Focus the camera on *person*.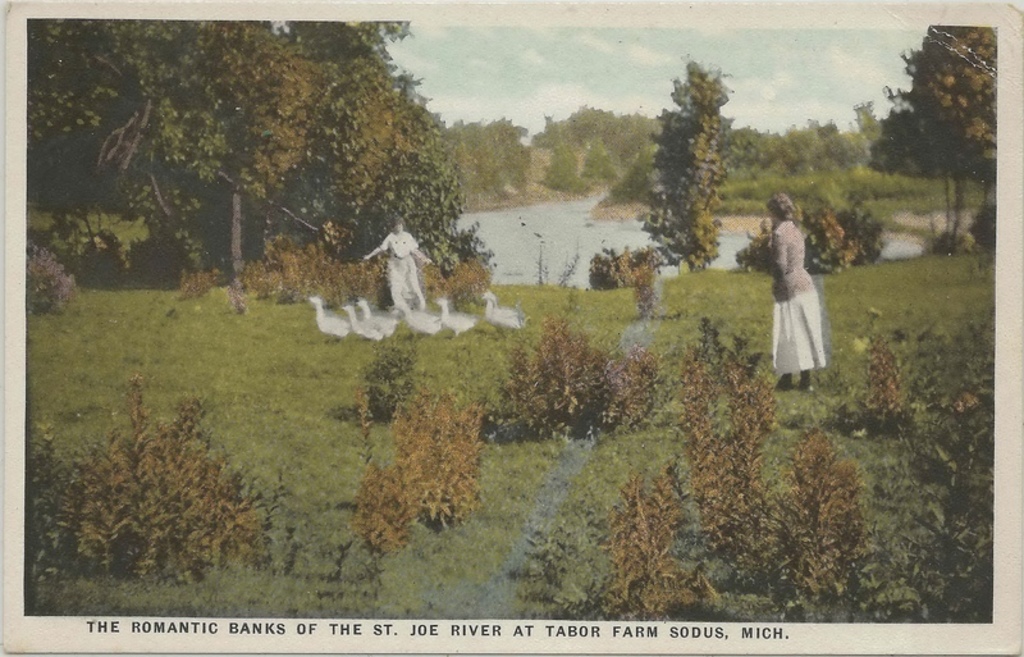
Focus region: 767:195:833:396.
